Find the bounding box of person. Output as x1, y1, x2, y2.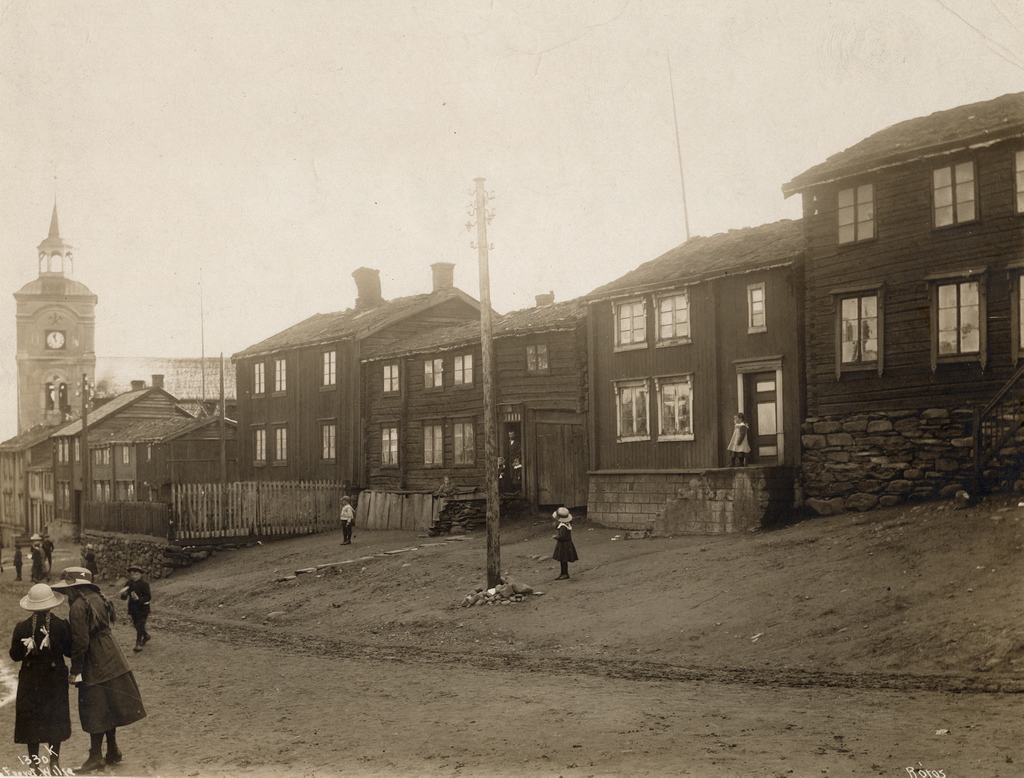
545, 503, 580, 579.
